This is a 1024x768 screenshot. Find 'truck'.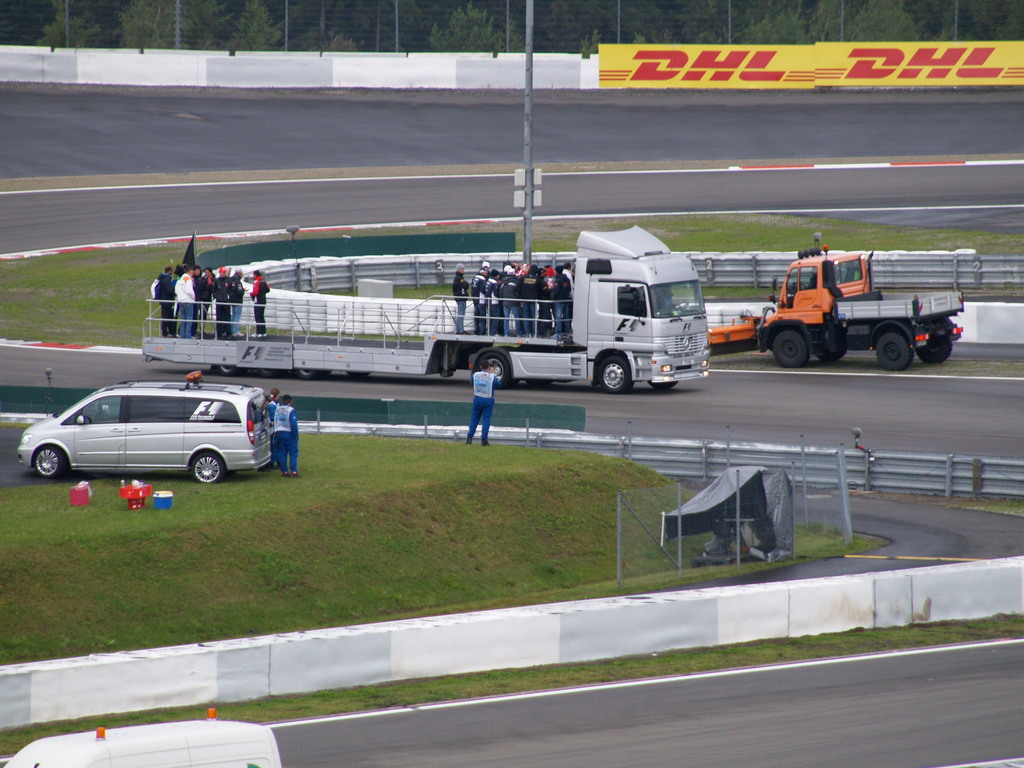
Bounding box: l=161, t=233, r=730, b=400.
